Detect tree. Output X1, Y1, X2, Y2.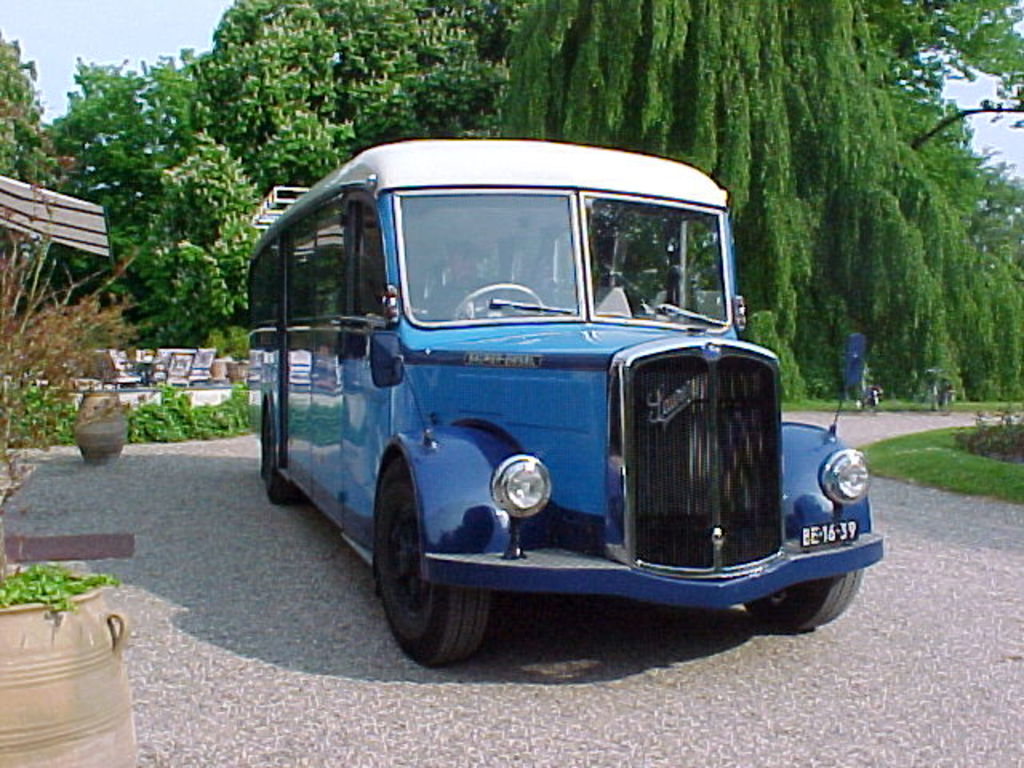
130, 128, 269, 328.
